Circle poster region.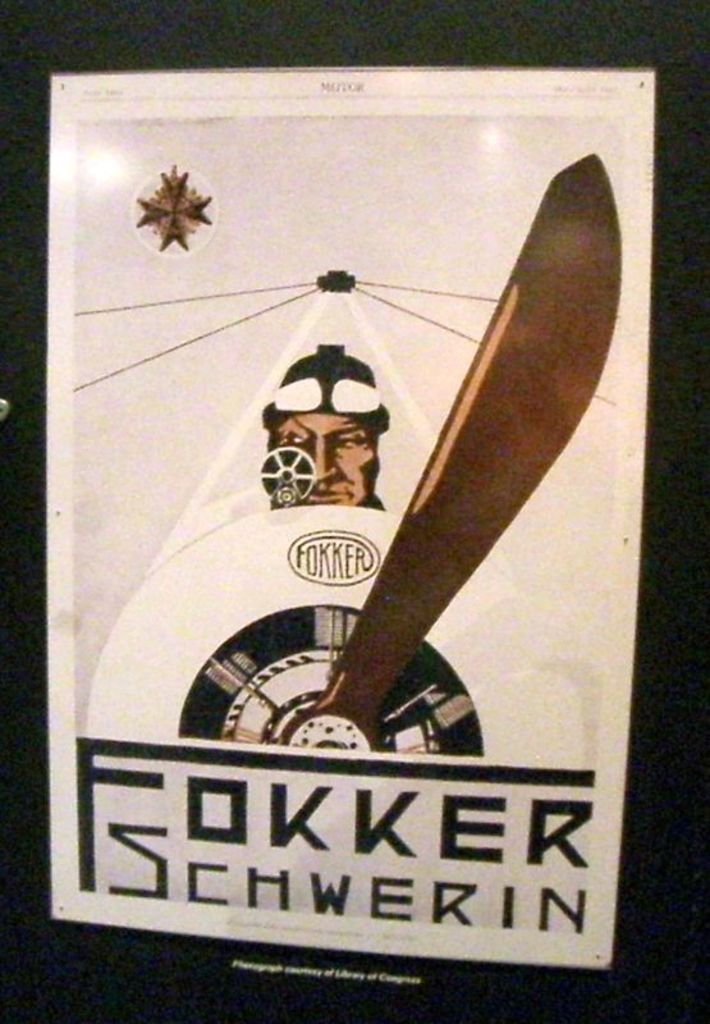
Region: 0/9/709/1023.
